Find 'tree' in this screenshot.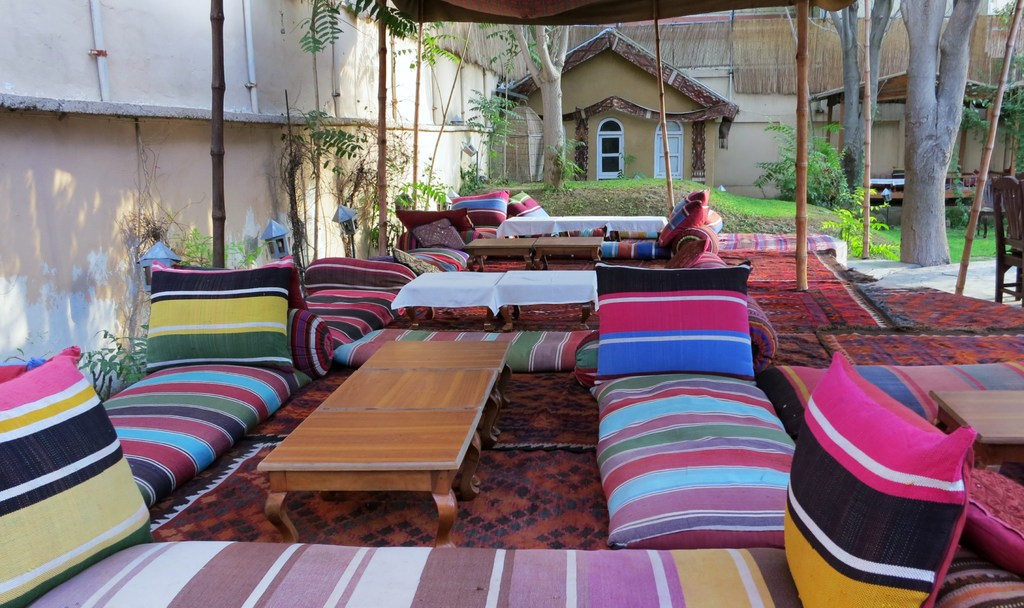
The bounding box for 'tree' is rect(820, 0, 897, 204).
